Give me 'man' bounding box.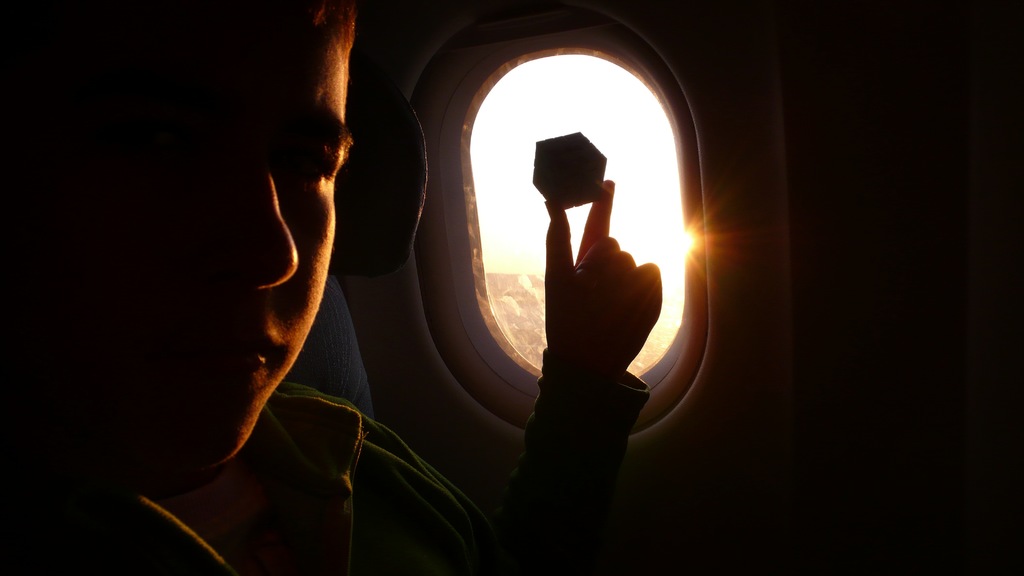
[1,0,663,575].
